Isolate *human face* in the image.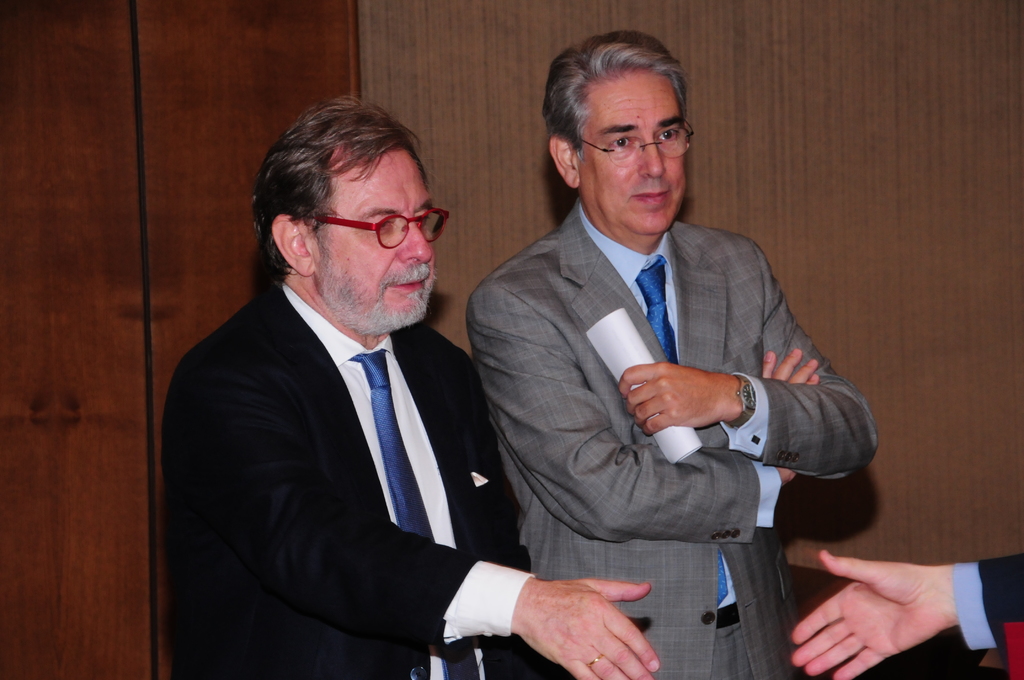
Isolated region: [303, 145, 440, 332].
